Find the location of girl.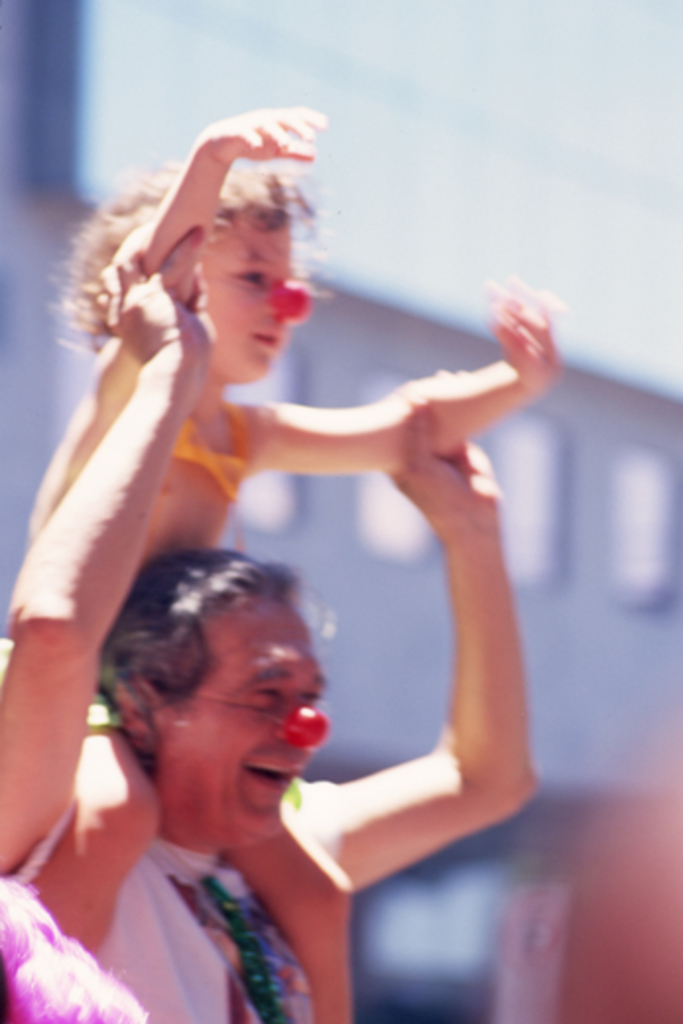
Location: 31, 118, 565, 549.
